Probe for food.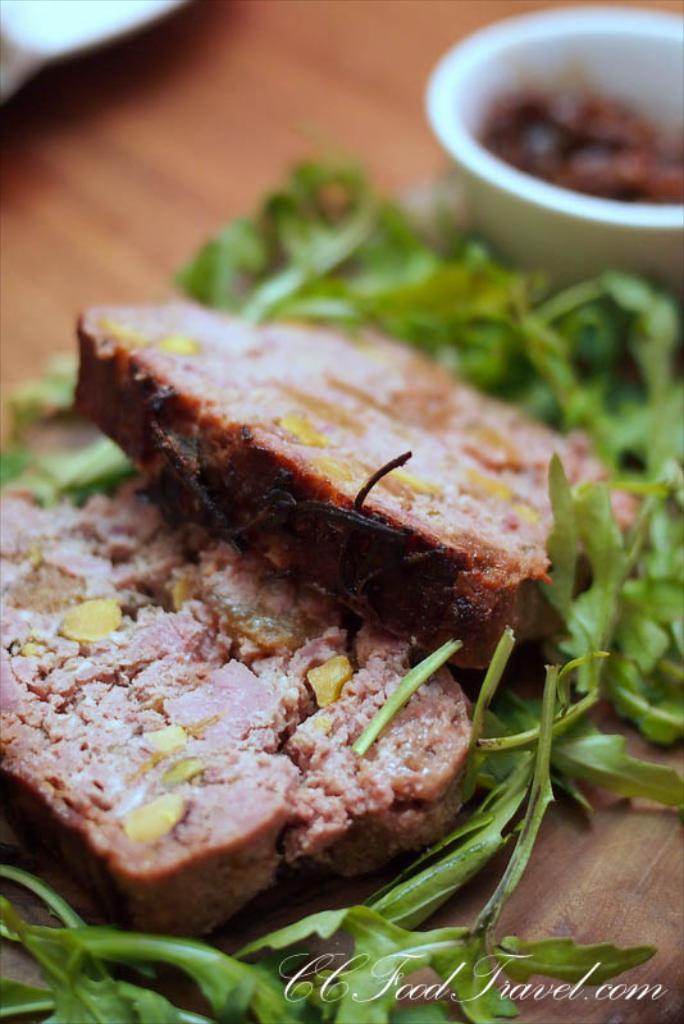
Probe result: 484,74,683,195.
